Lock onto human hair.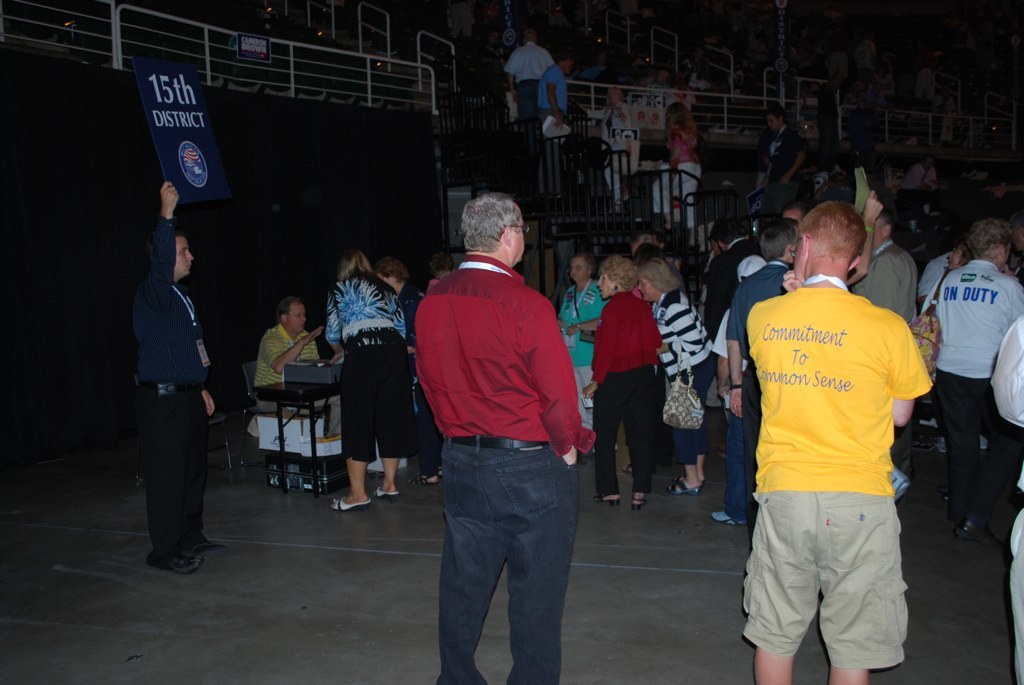
Locked: (left=784, top=200, right=811, bottom=219).
